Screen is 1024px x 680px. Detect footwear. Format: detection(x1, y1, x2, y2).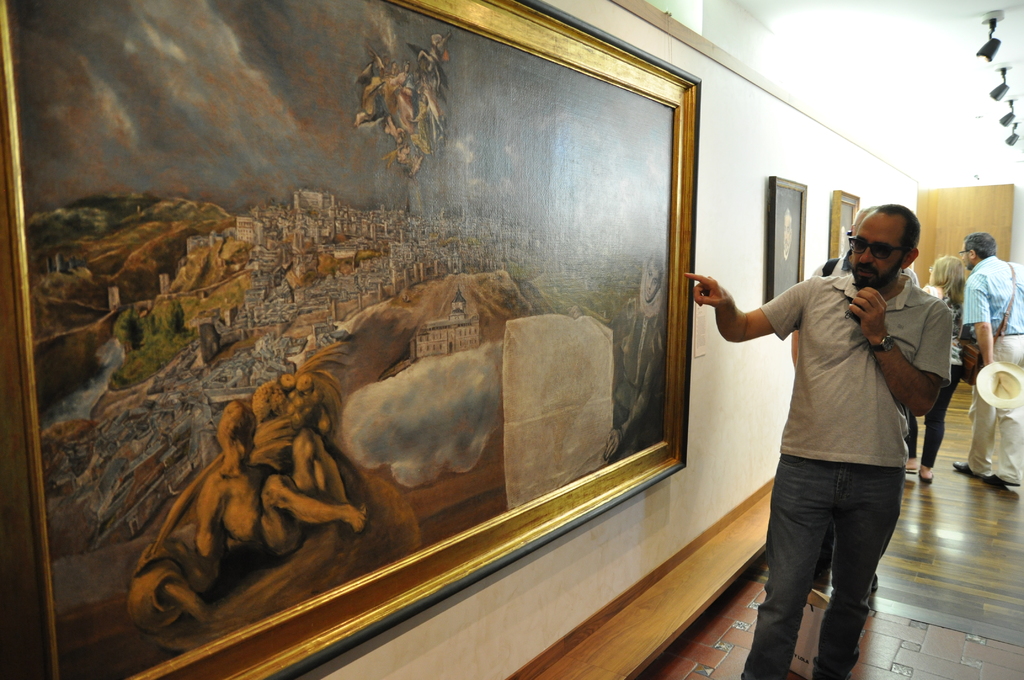
detection(921, 471, 935, 483).
